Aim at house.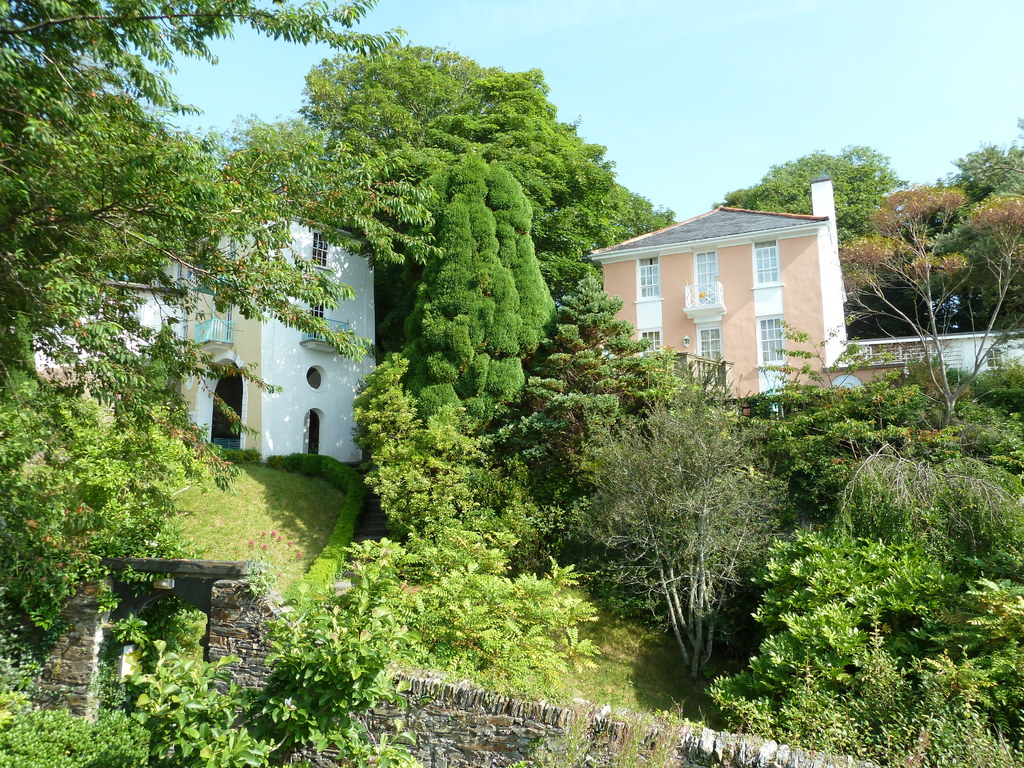
Aimed at [x1=588, y1=170, x2=1023, y2=419].
